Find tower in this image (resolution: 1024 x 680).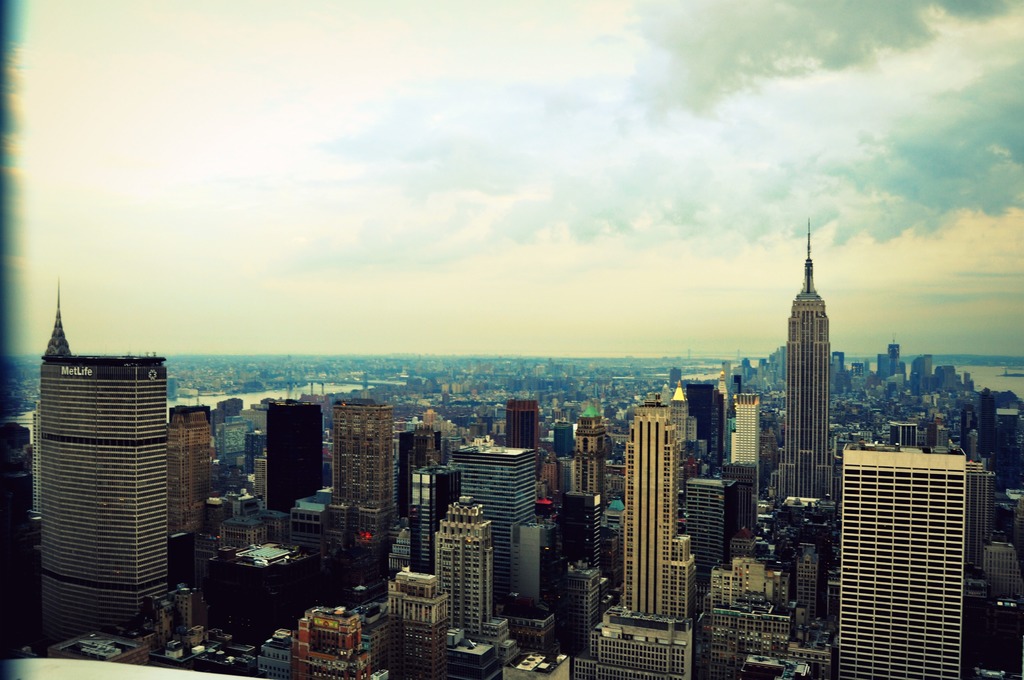
bbox=(29, 339, 180, 659).
